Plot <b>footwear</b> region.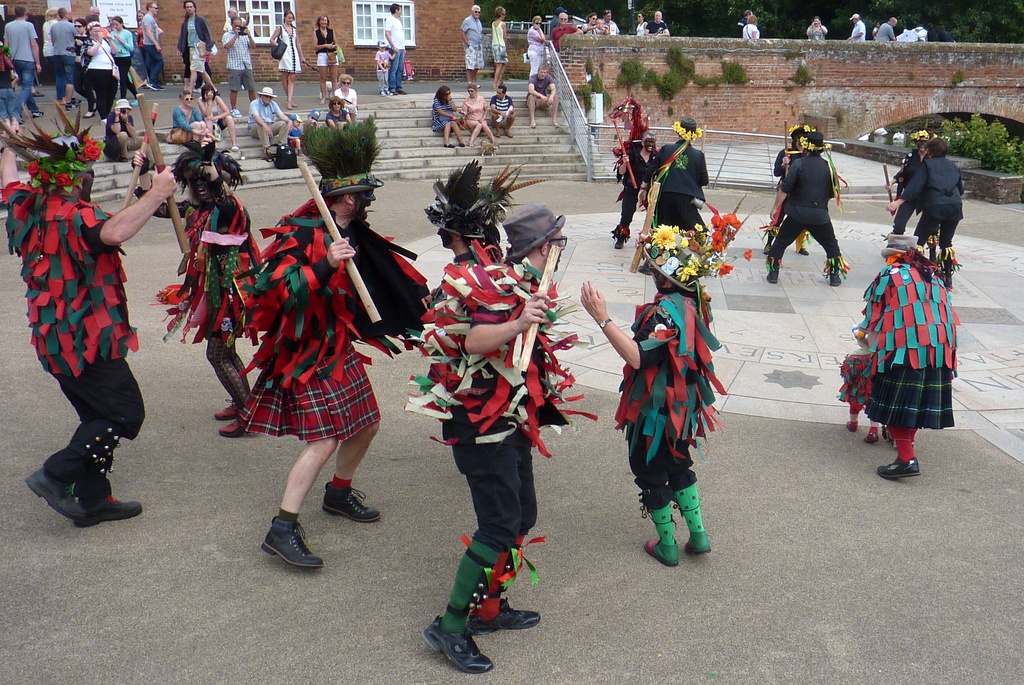
Plotted at 147:77:164:91.
